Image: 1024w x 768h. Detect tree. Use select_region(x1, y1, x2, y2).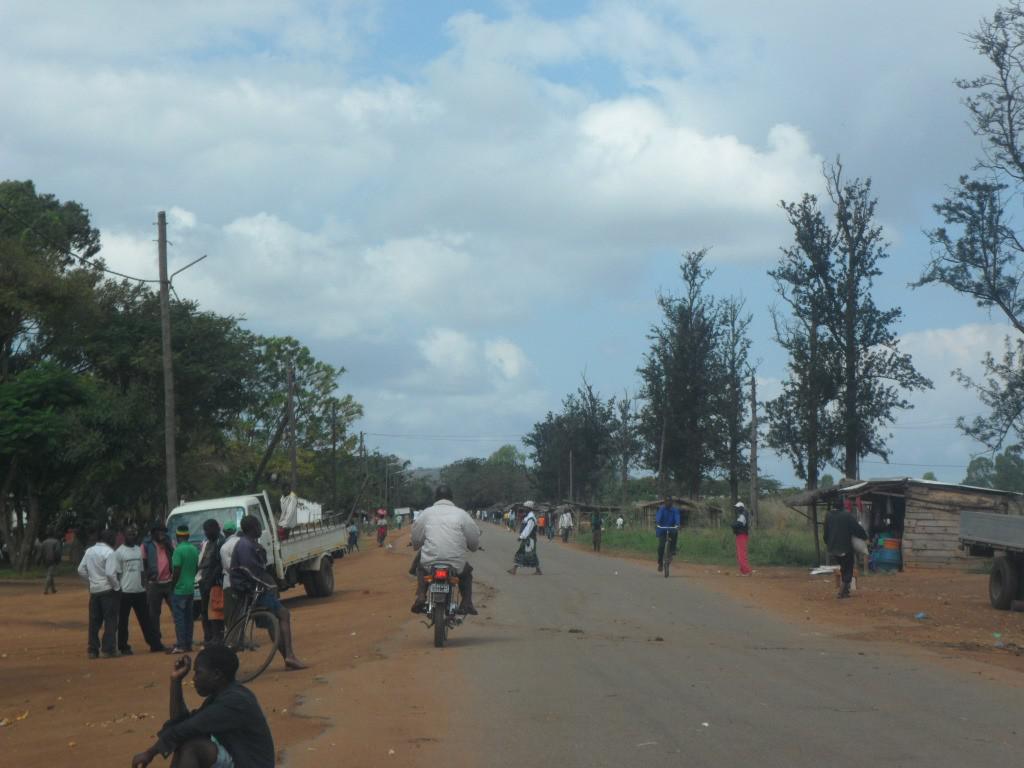
select_region(758, 148, 938, 564).
